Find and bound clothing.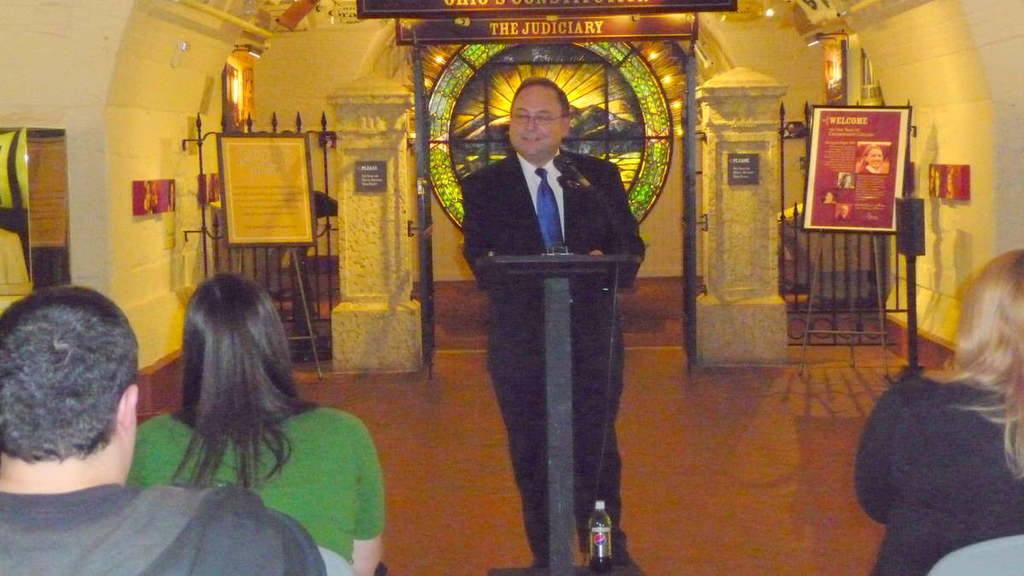
Bound: {"x1": 841, "y1": 361, "x2": 1023, "y2": 575}.
